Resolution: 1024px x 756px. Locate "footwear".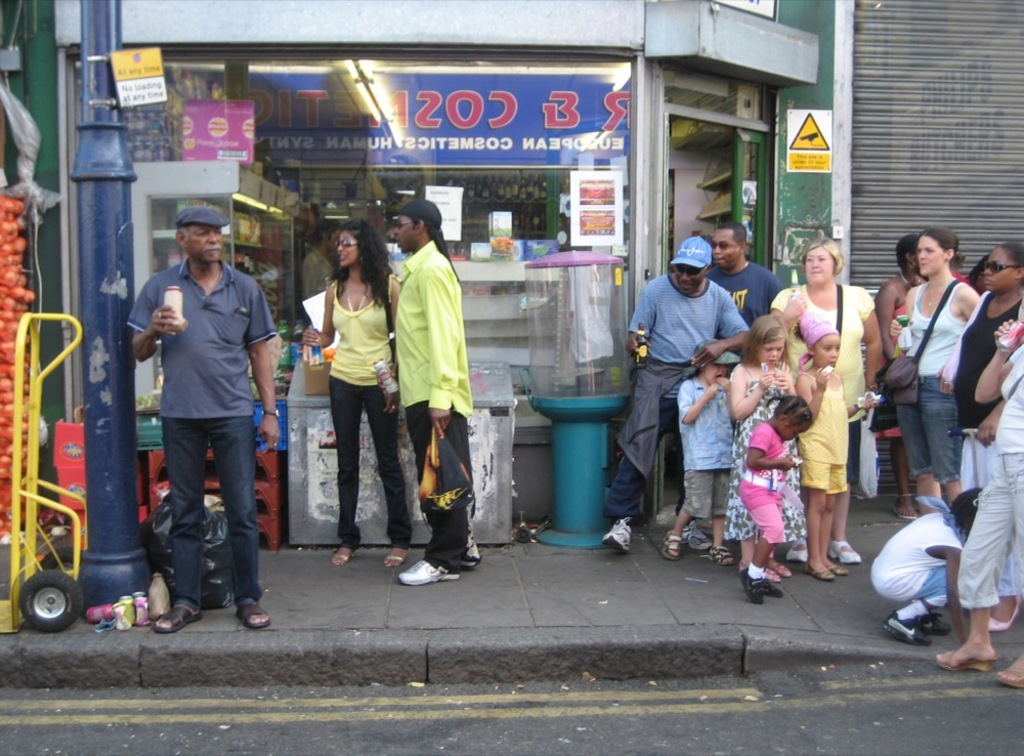
[x1=604, y1=515, x2=636, y2=551].
